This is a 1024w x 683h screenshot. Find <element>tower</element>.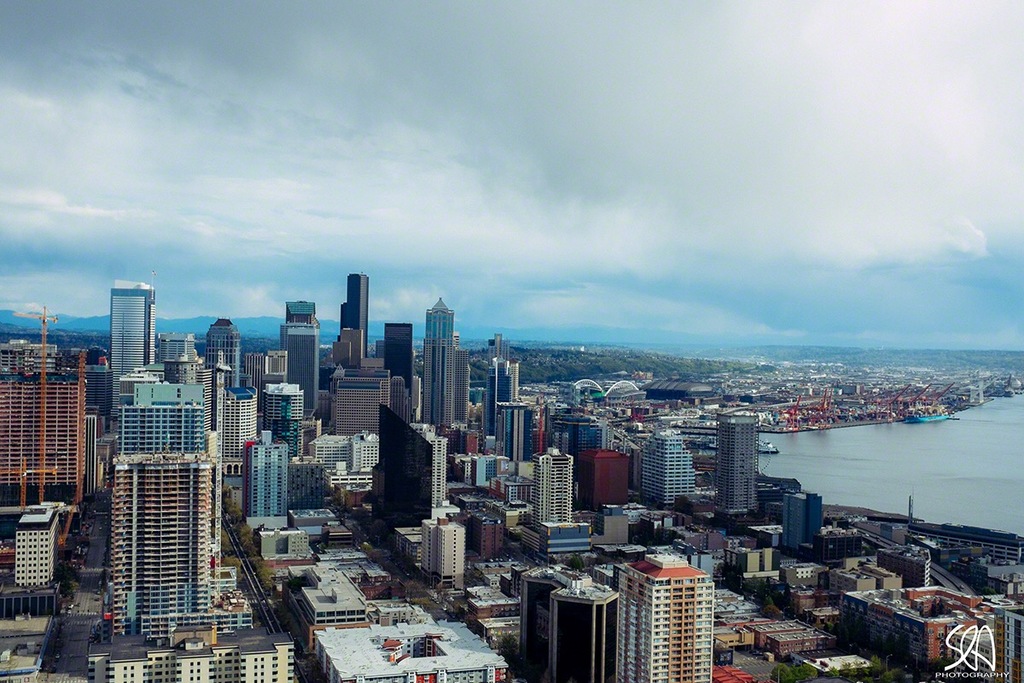
Bounding box: BBox(511, 560, 619, 679).
